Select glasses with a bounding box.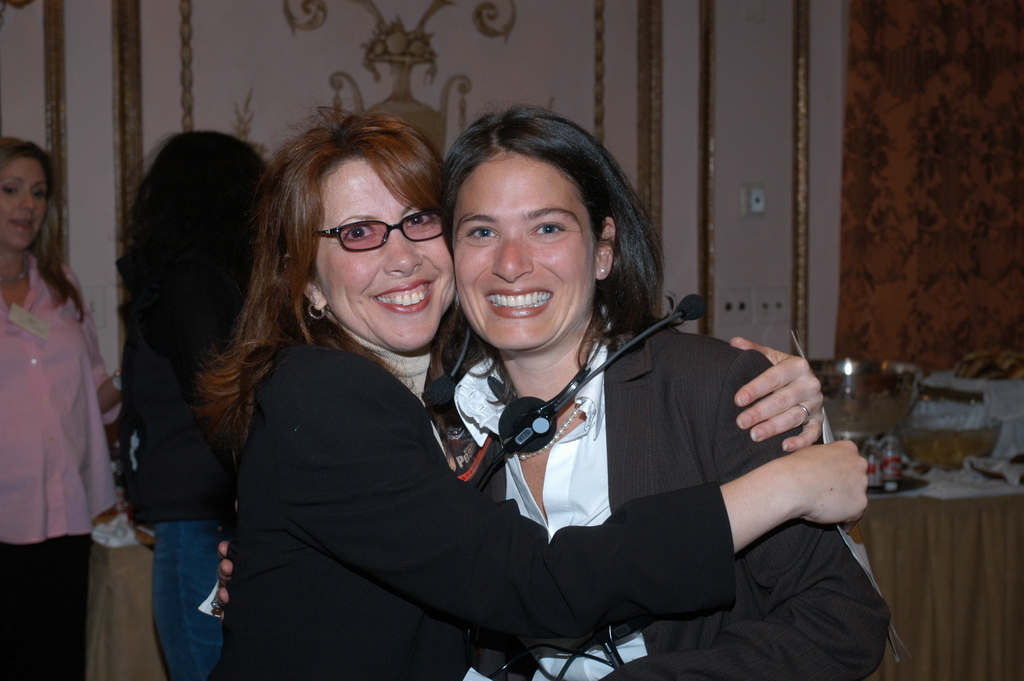
left=316, top=215, right=445, bottom=252.
